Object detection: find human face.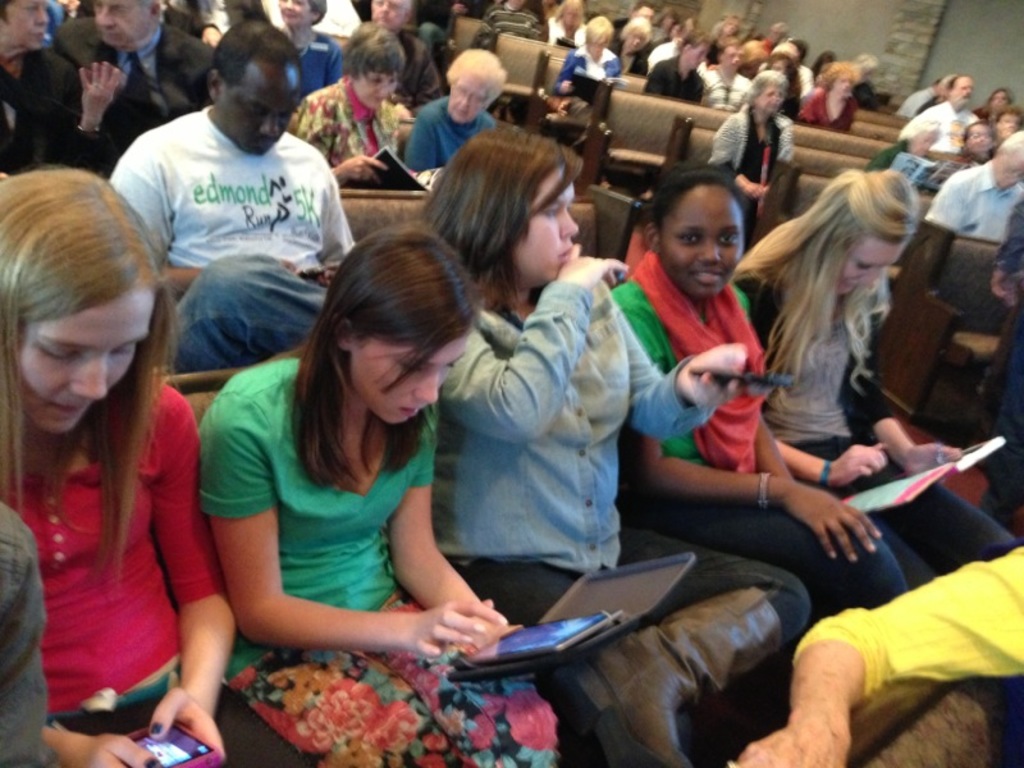
<box>366,0,412,31</box>.
